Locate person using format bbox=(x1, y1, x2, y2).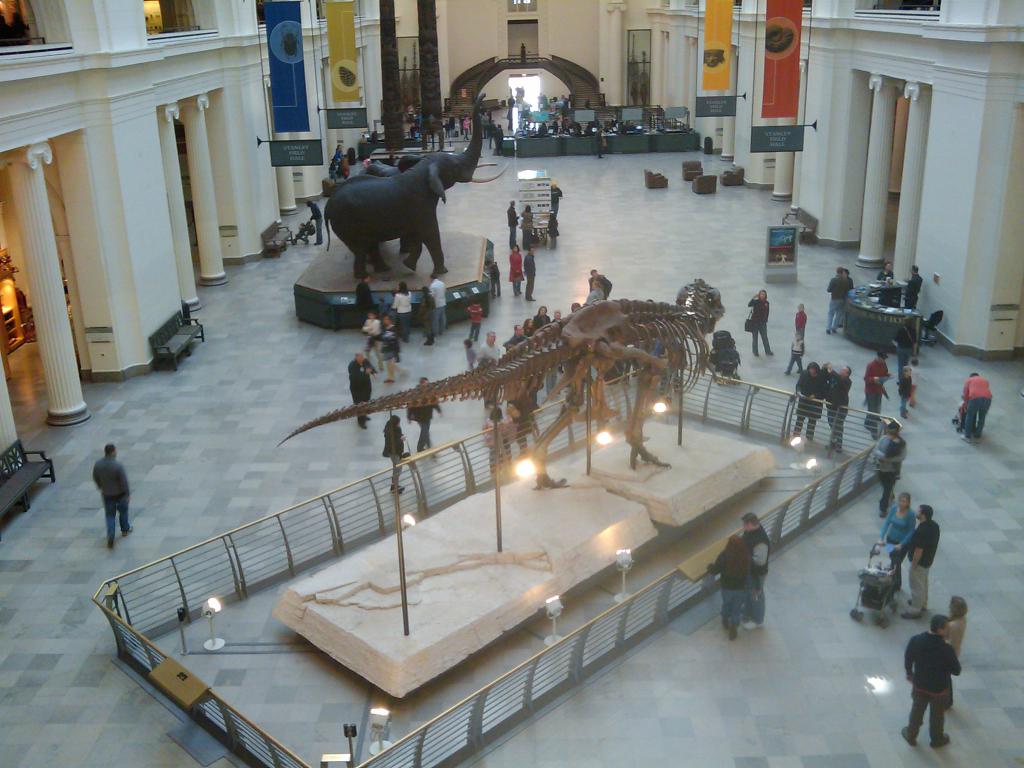
bbox=(785, 331, 803, 376).
